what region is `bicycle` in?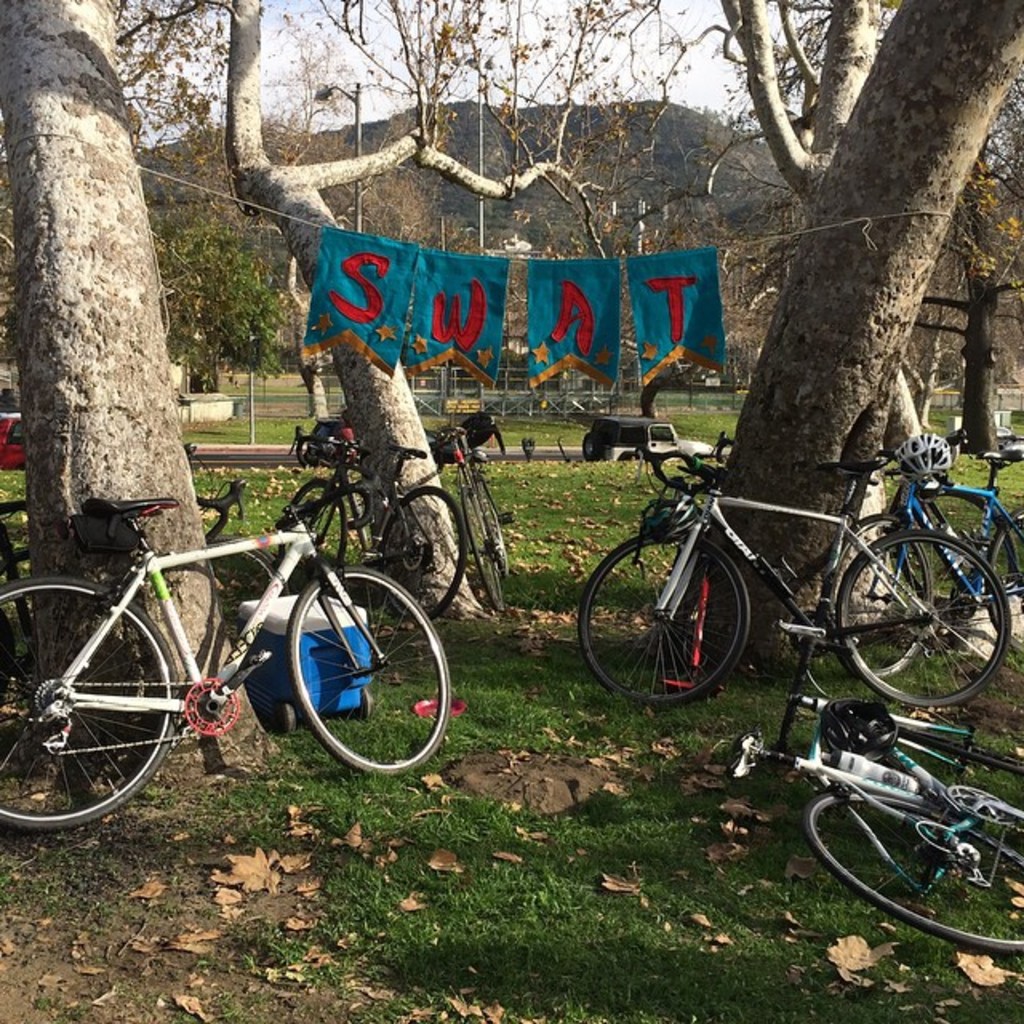
253:427:494:634.
